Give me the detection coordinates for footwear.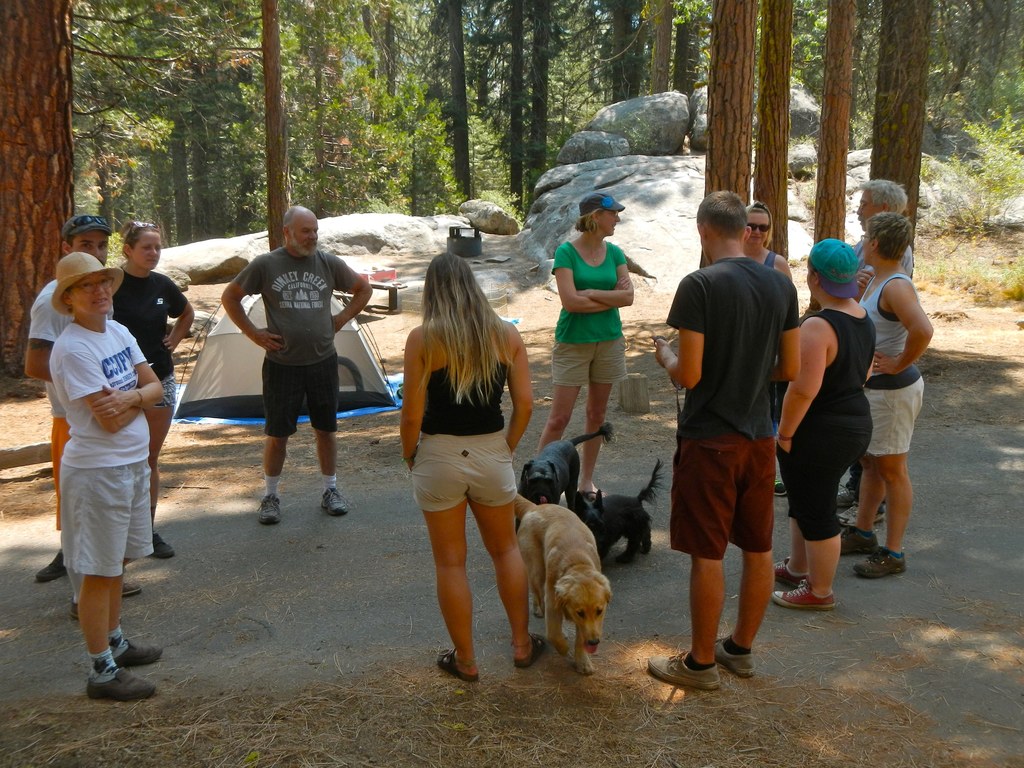
box(116, 585, 139, 611).
